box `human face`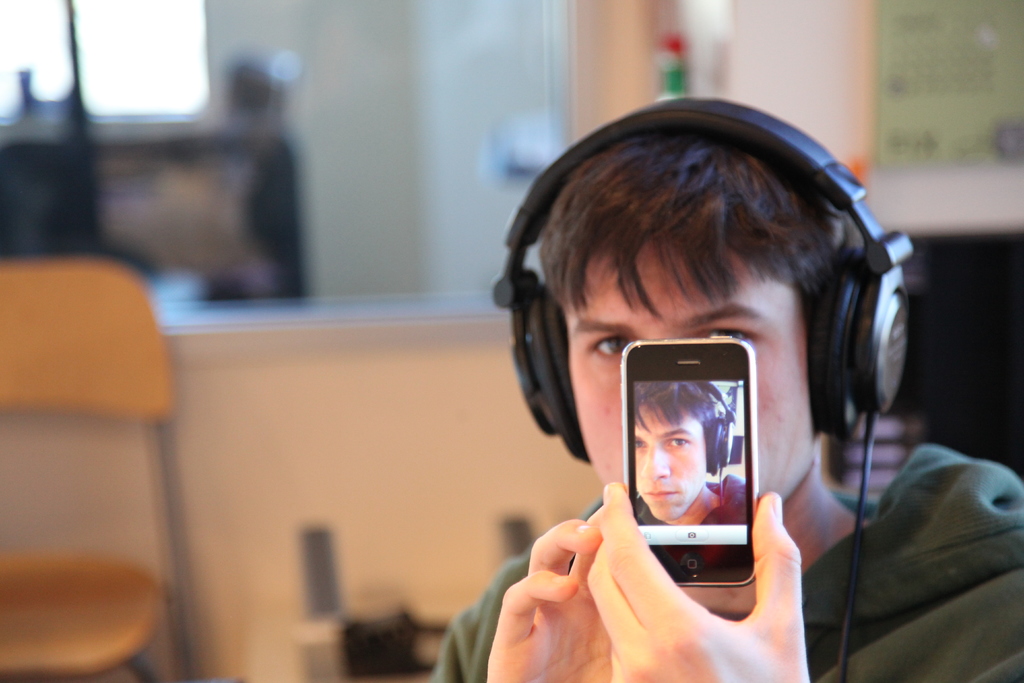
{"x1": 572, "y1": 222, "x2": 819, "y2": 507}
